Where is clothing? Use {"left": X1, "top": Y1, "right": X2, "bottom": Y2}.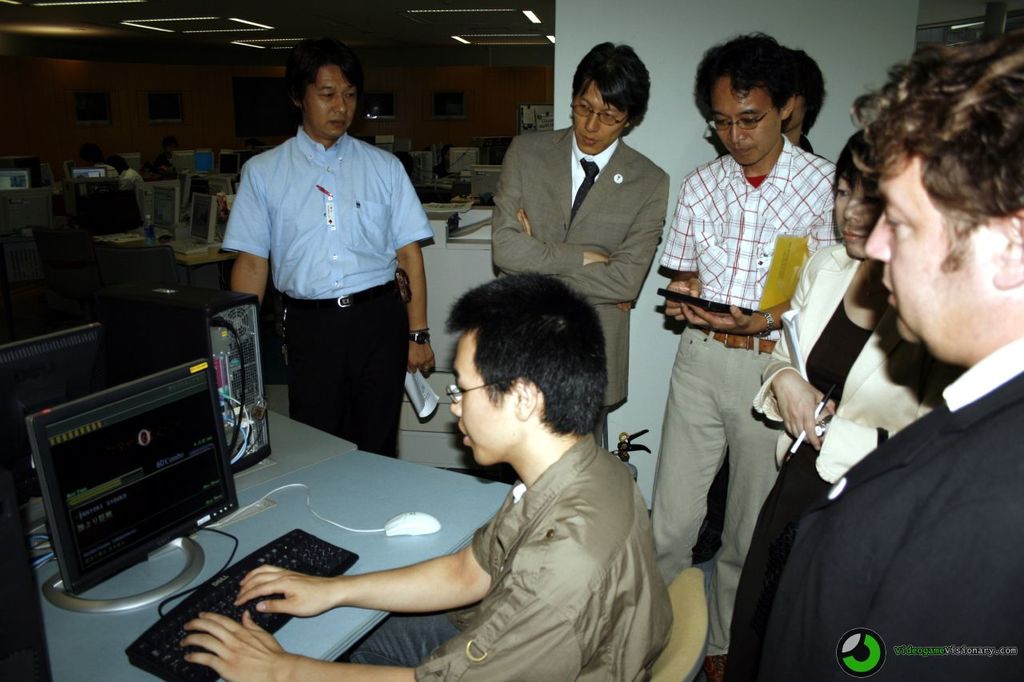
{"left": 488, "top": 141, "right": 670, "bottom": 453}.
